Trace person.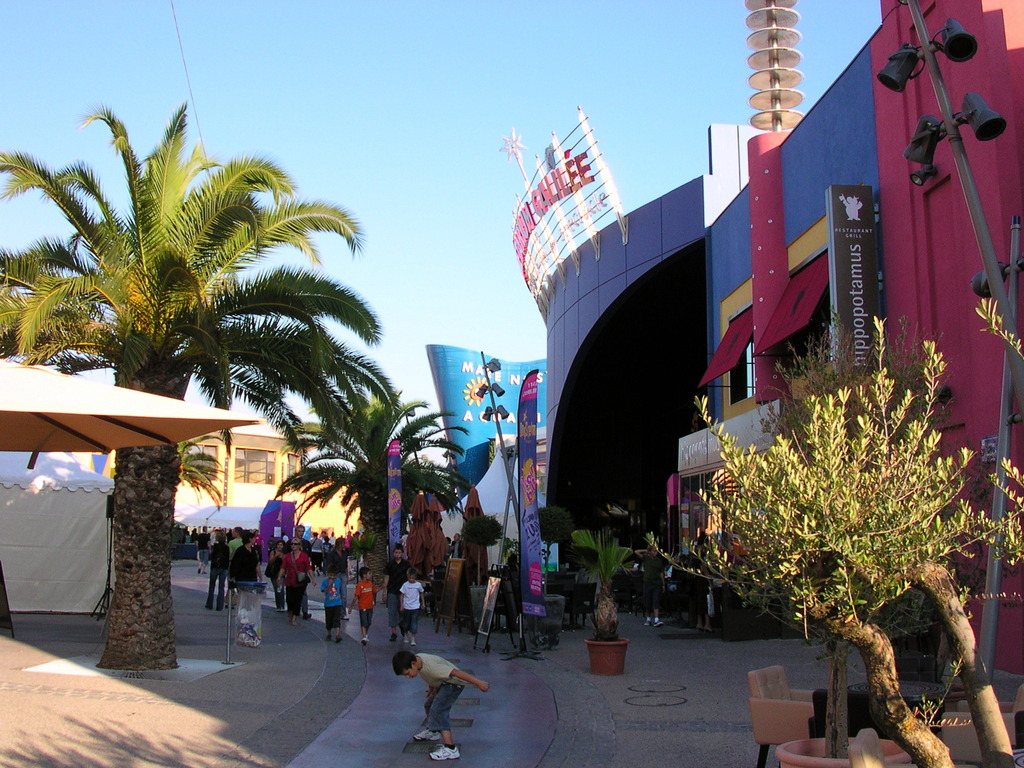
Traced to 636/549/664/627.
